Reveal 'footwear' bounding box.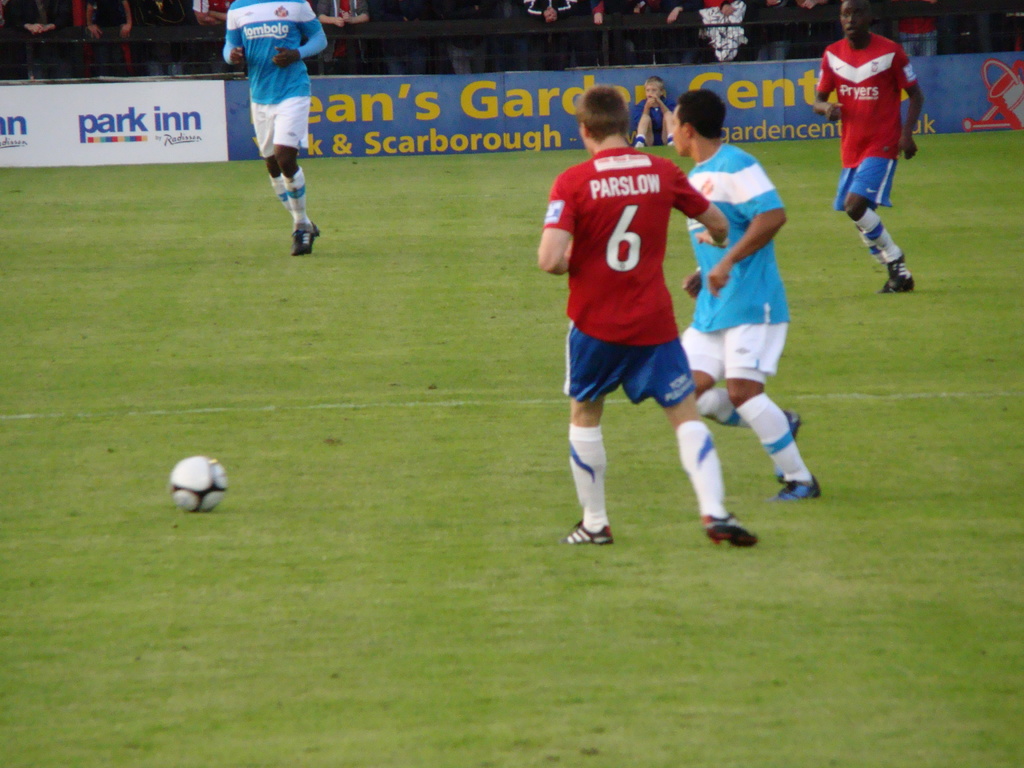
Revealed: 888:256:913:290.
